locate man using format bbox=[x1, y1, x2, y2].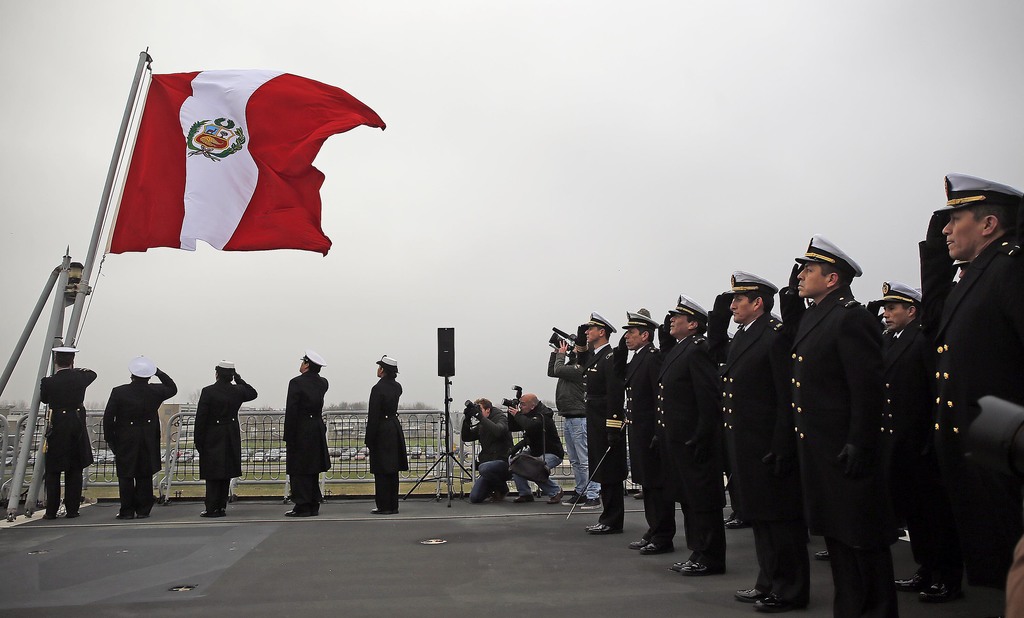
bbox=[43, 345, 97, 521].
